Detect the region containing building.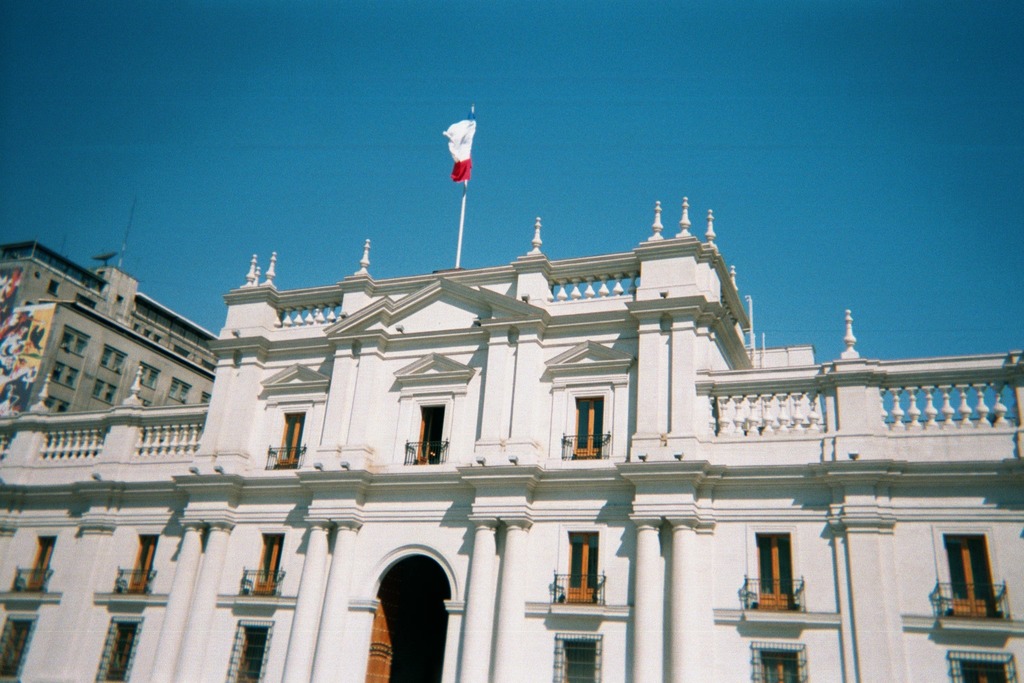
{"left": 0, "top": 199, "right": 1023, "bottom": 682}.
